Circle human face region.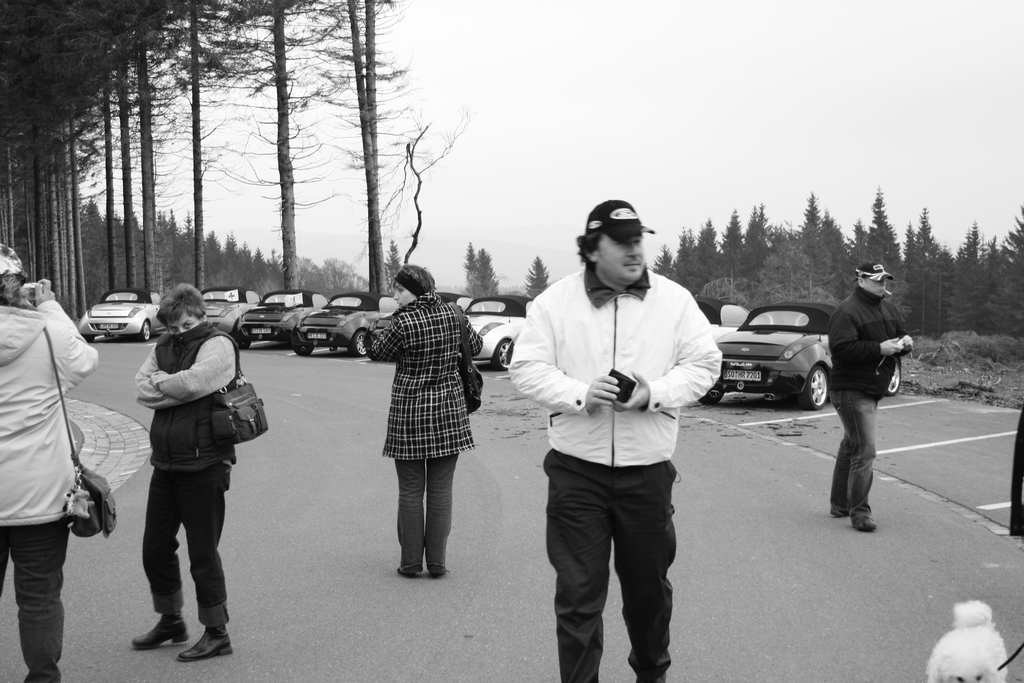
Region: select_region(163, 308, 204, 334).
